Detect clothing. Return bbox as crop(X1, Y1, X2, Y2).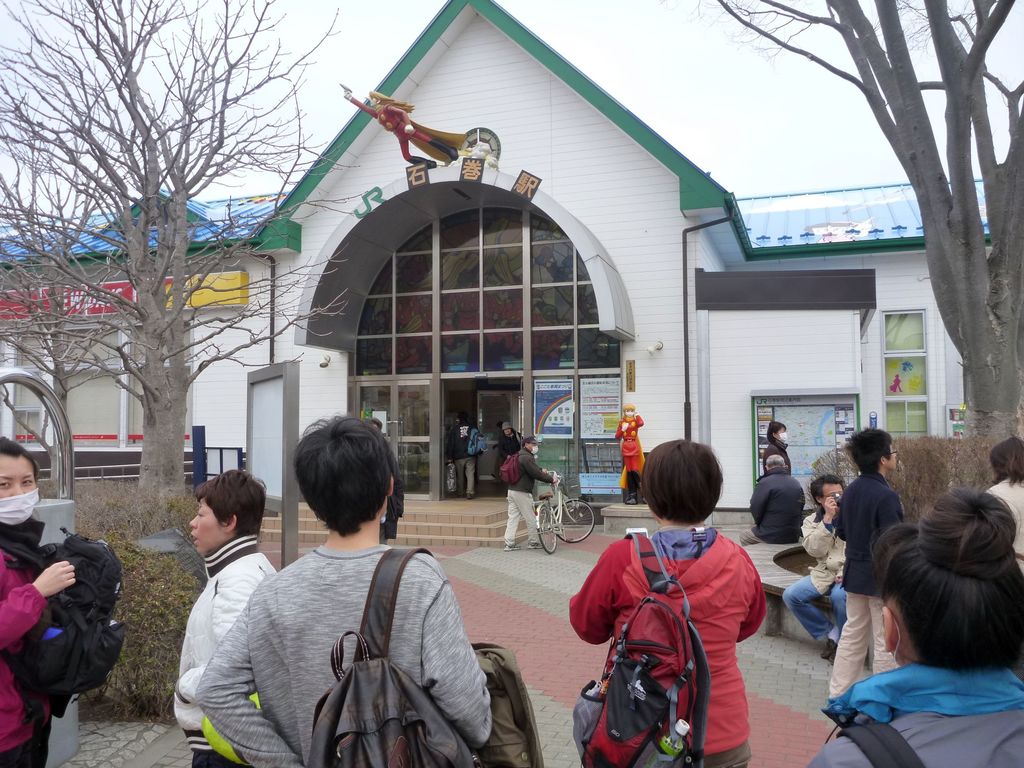
crop(987, 477, 1023, 574).
